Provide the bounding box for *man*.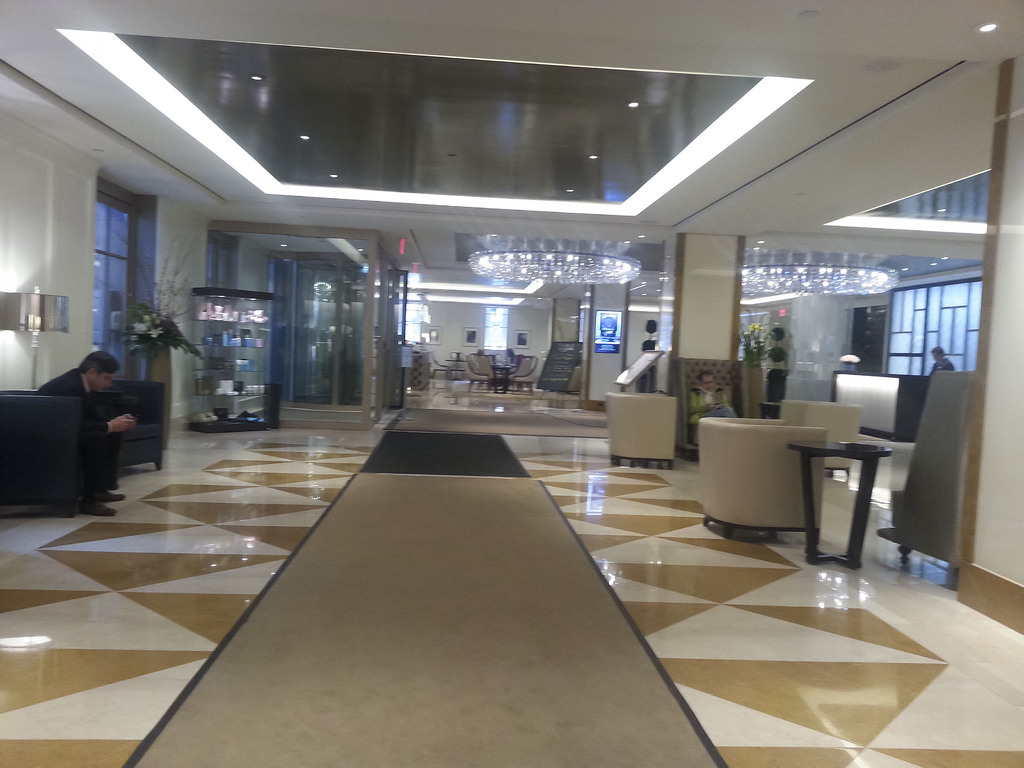
[left=692, top=369, right=731, bottom=431].
